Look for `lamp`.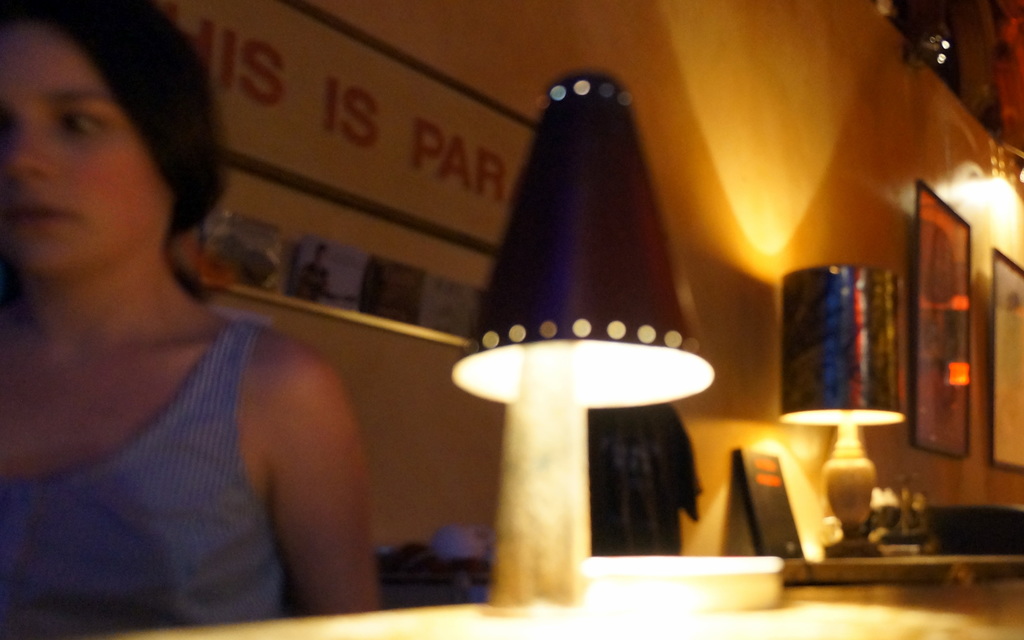
Found: bbox=[444, 70, 723, 612].
